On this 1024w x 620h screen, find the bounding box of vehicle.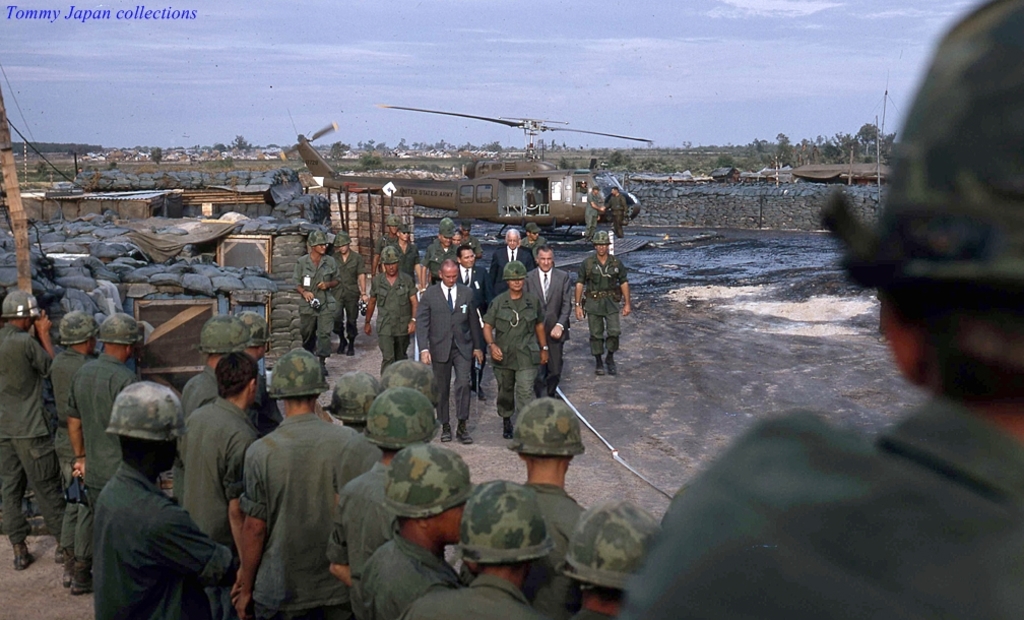
Bounding box: [x1=325, y1=116, x2=682, y2=226].
